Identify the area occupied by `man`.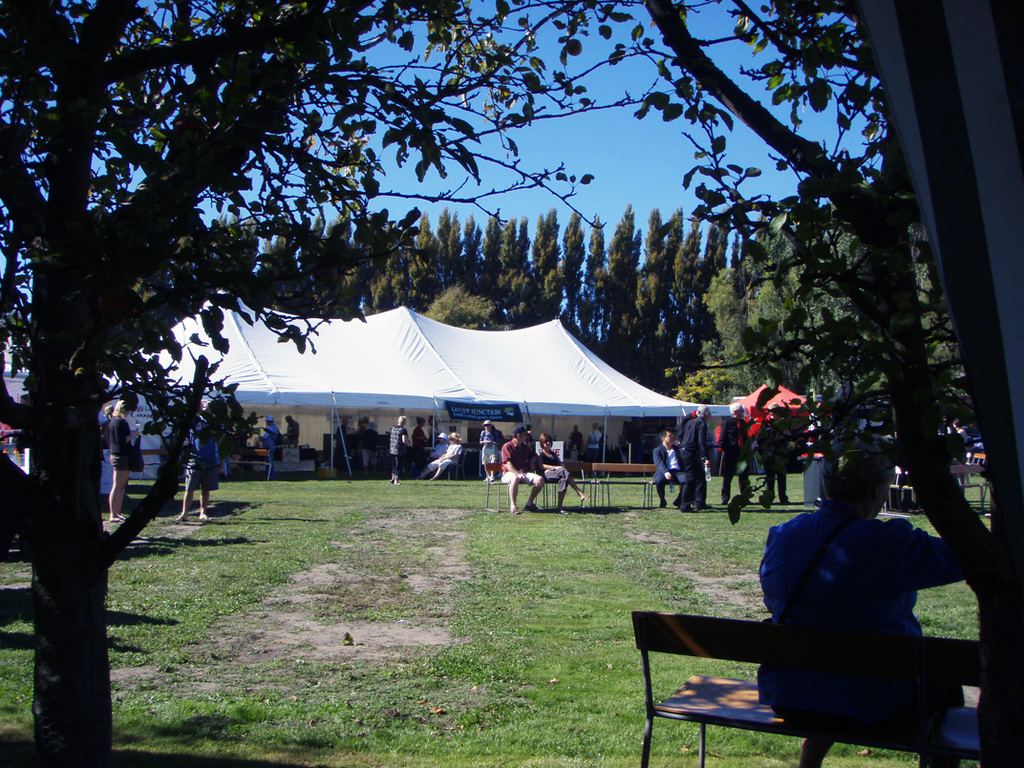
Area: locate(412, 431, 463, 480).
